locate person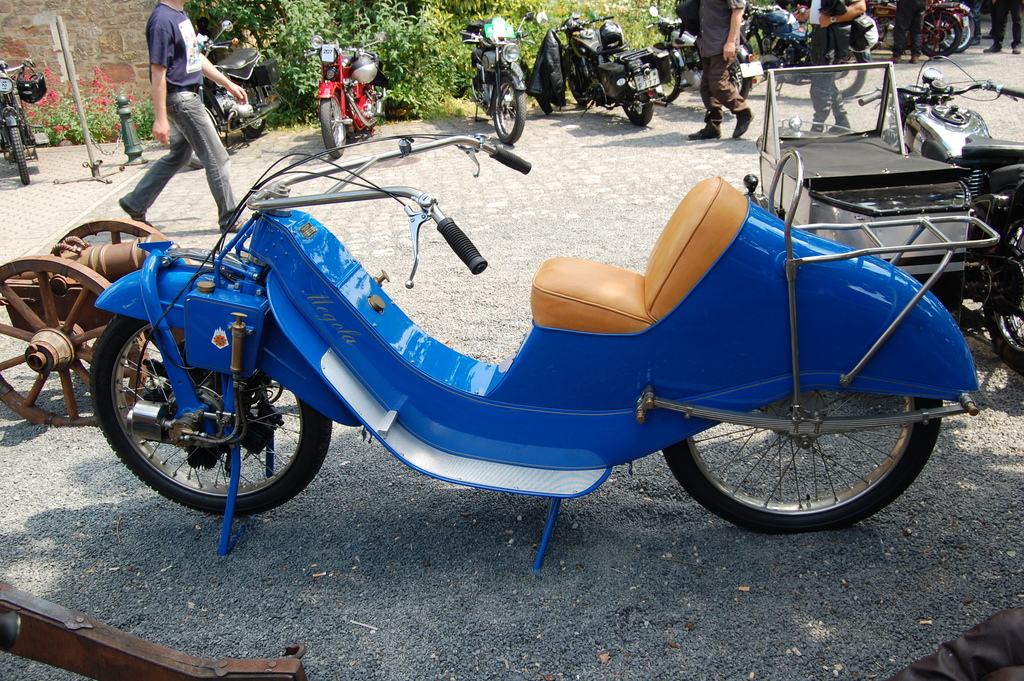
box=[894, 0, 922, 62]
